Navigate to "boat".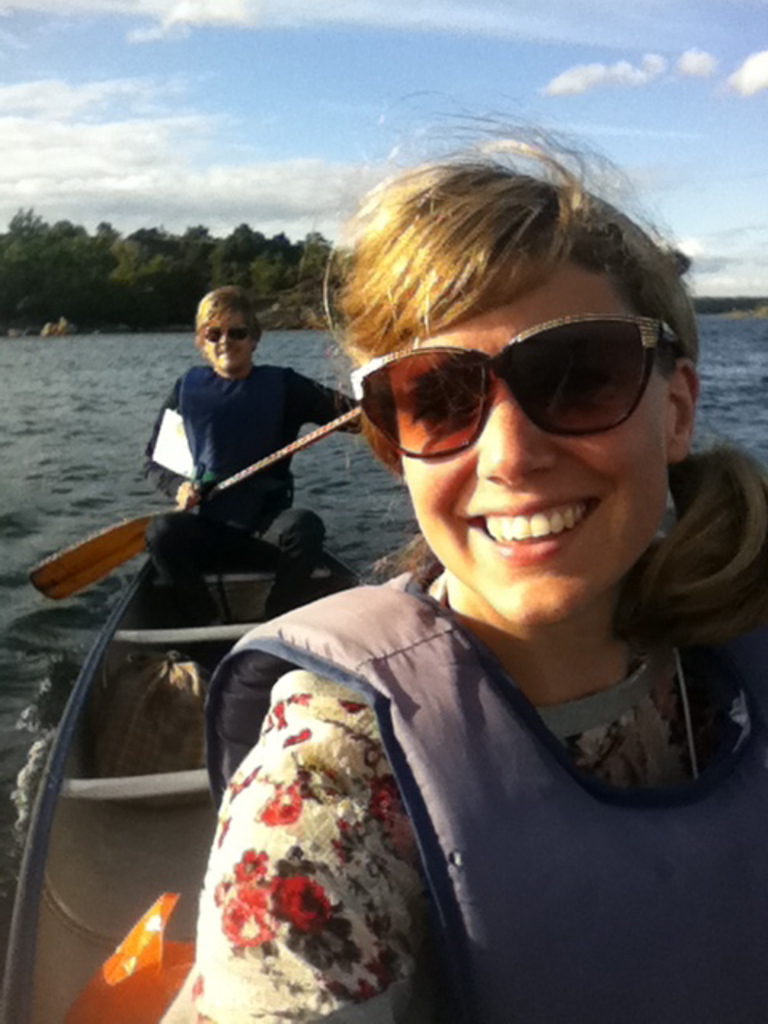
Navigation target: 5,334,578,987.
